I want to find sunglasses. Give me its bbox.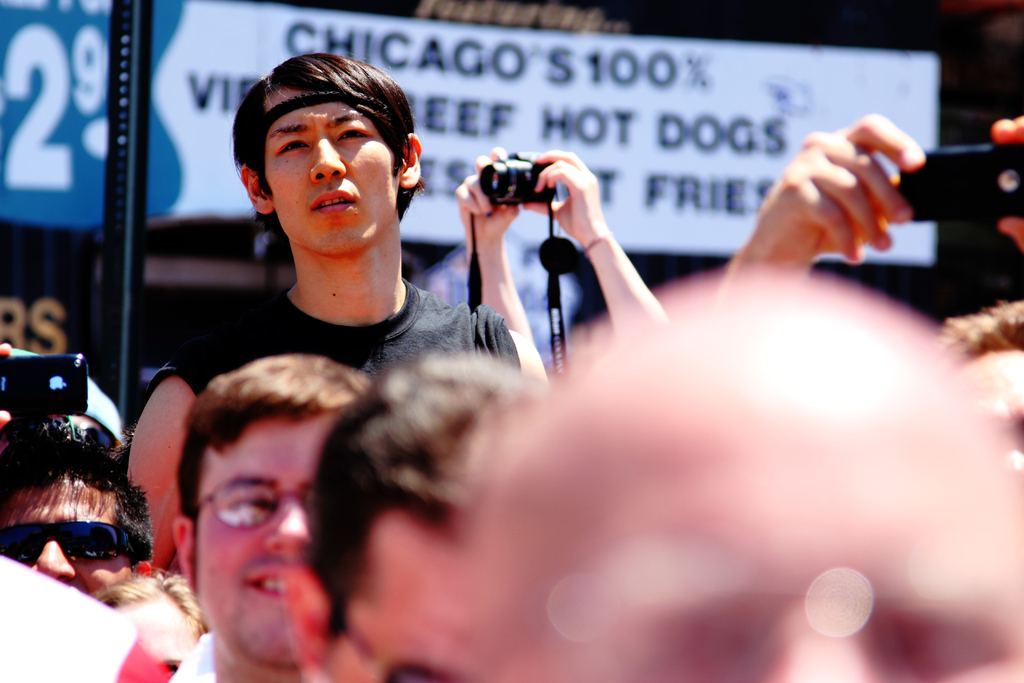
box=[0, 518, 139, 567].
